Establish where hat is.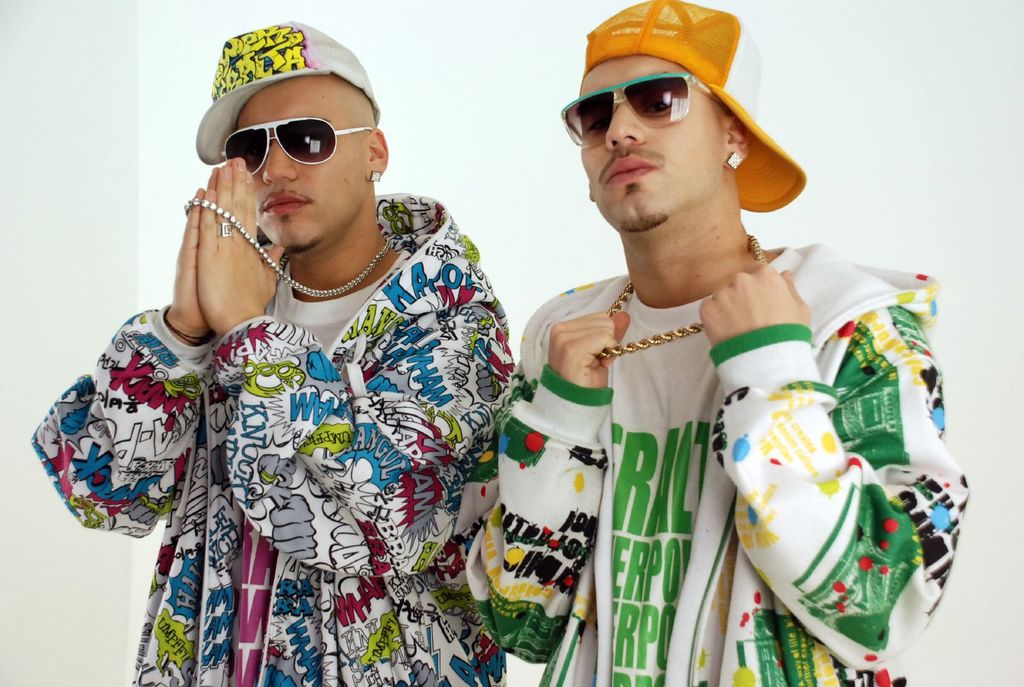
Established at (left=190, top=20, right=381, bottom=166).
